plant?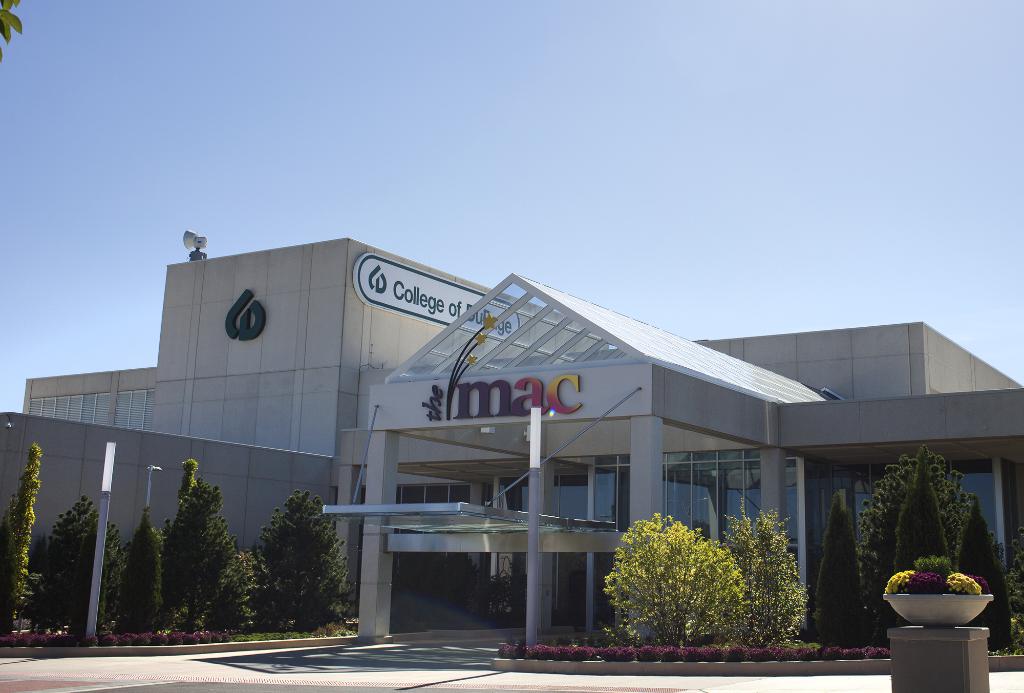
<box>716,514,811,656</box>
